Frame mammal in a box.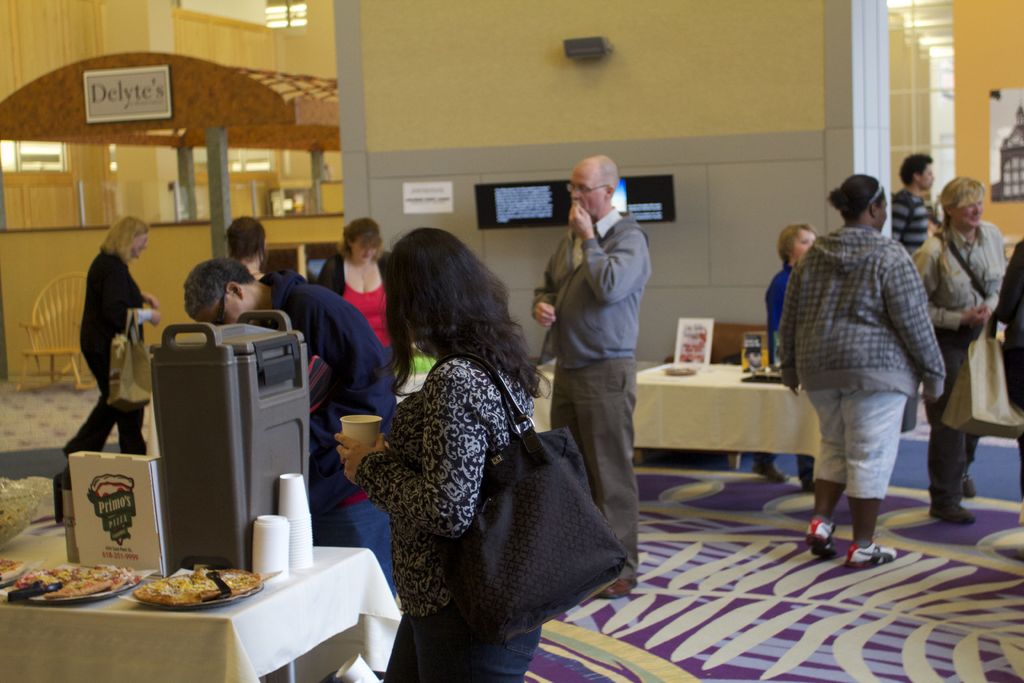
detection(781, 172, 965, 541).
